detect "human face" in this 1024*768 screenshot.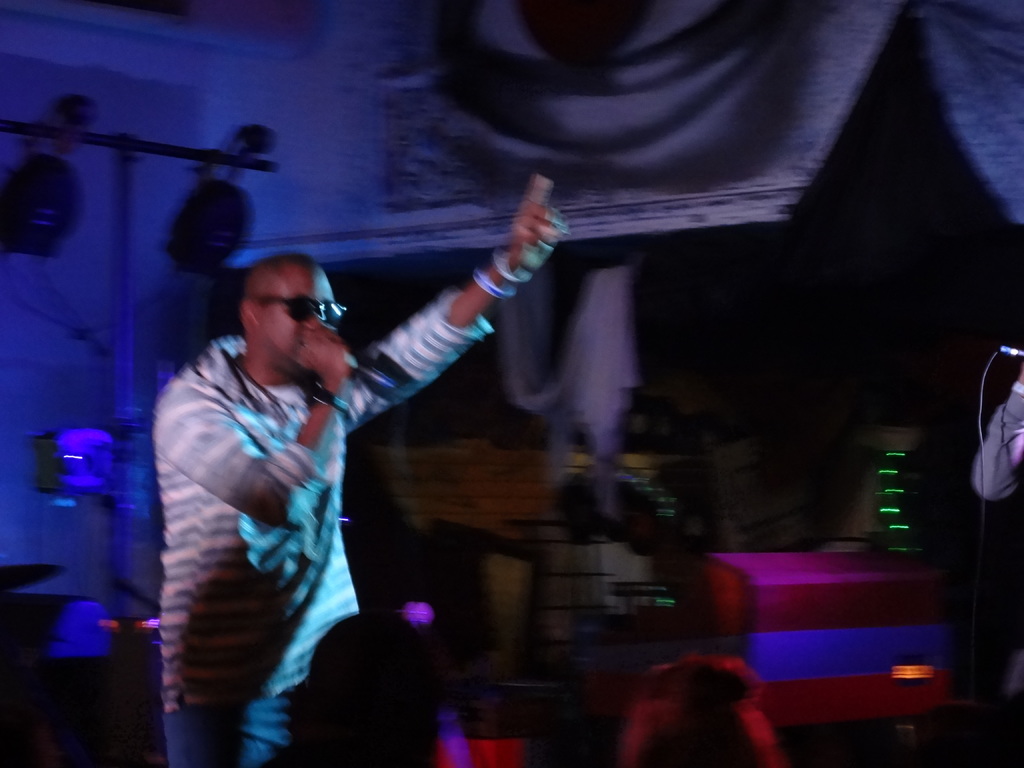
Detection: bbox=(260, 274, 336, 369).
